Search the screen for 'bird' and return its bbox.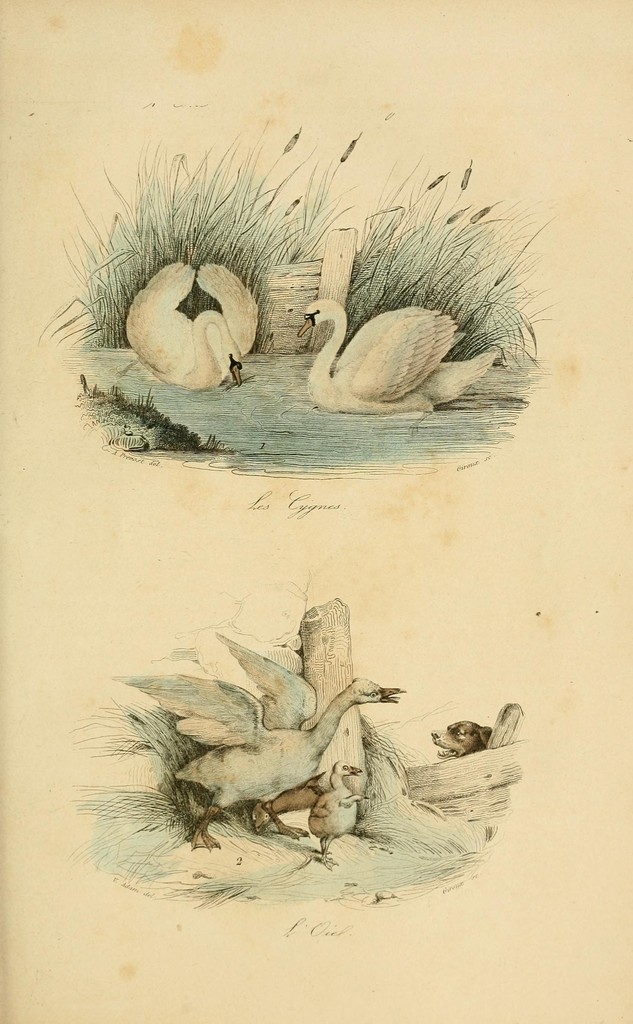
Found: select_region(295, 295, 498, 417).
